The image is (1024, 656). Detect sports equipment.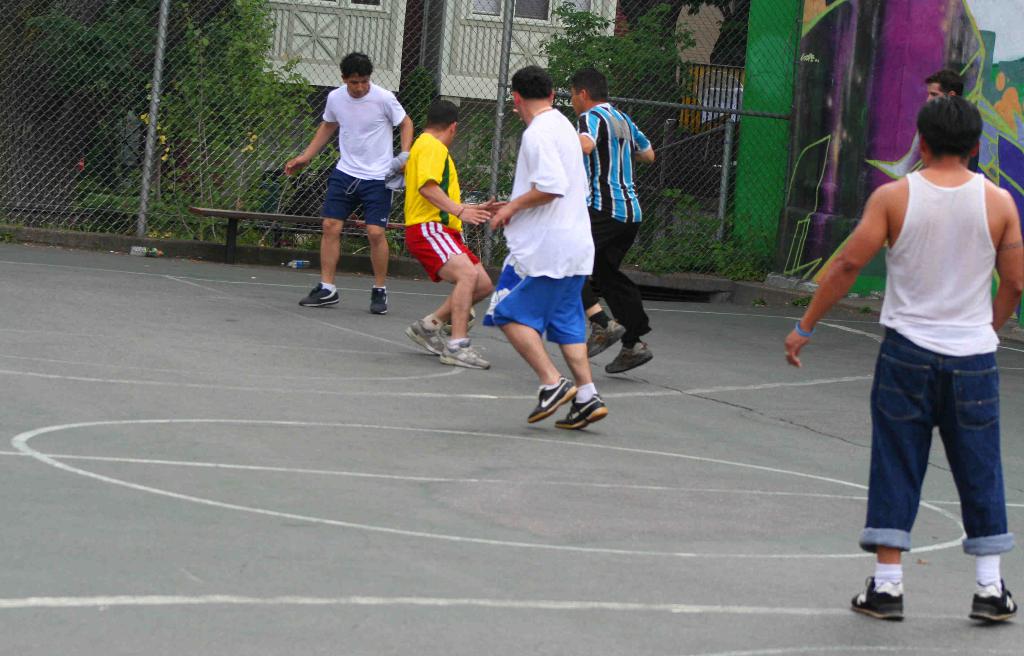
Detection: select_region(369, 285, 388, 312).
